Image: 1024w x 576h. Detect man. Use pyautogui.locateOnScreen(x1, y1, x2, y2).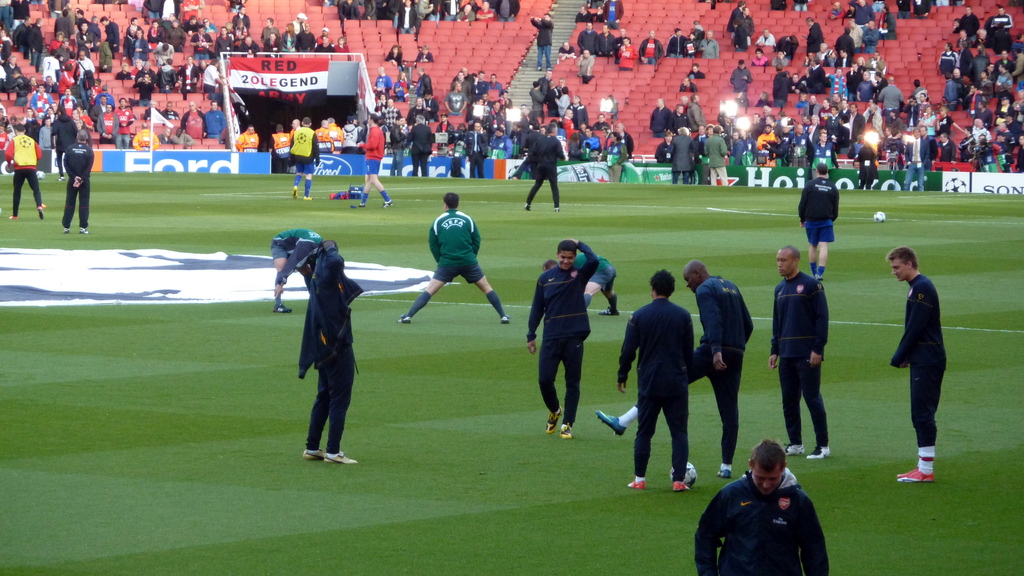
pyautogui.locateOnScreen(161, 98, 182, 119).
